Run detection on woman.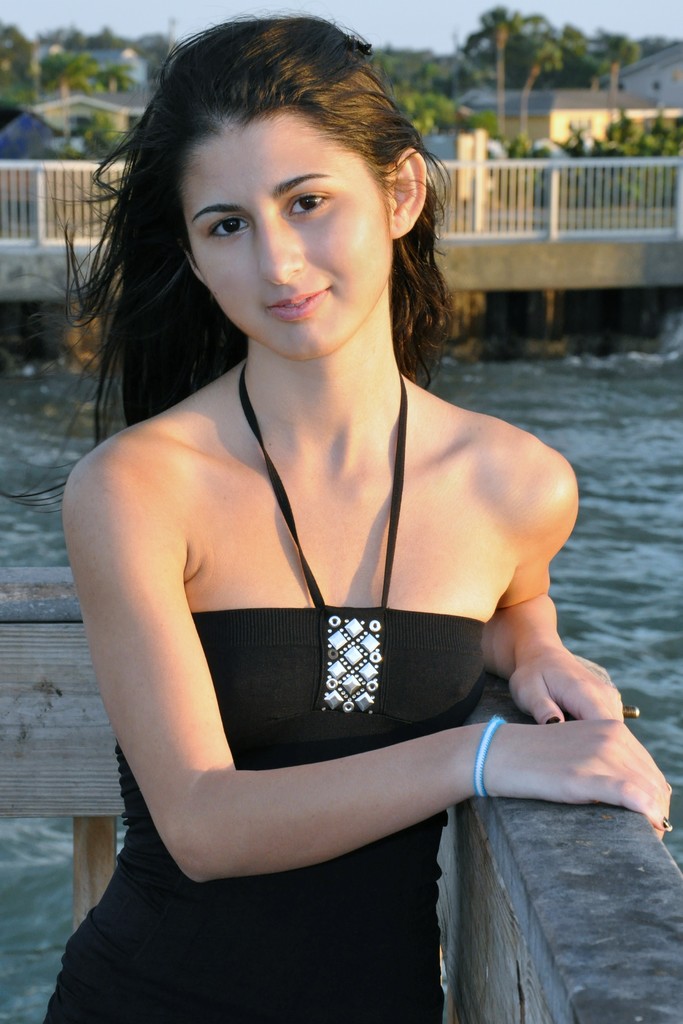
Result: <region>44, 0, 623, 1023</region>.
